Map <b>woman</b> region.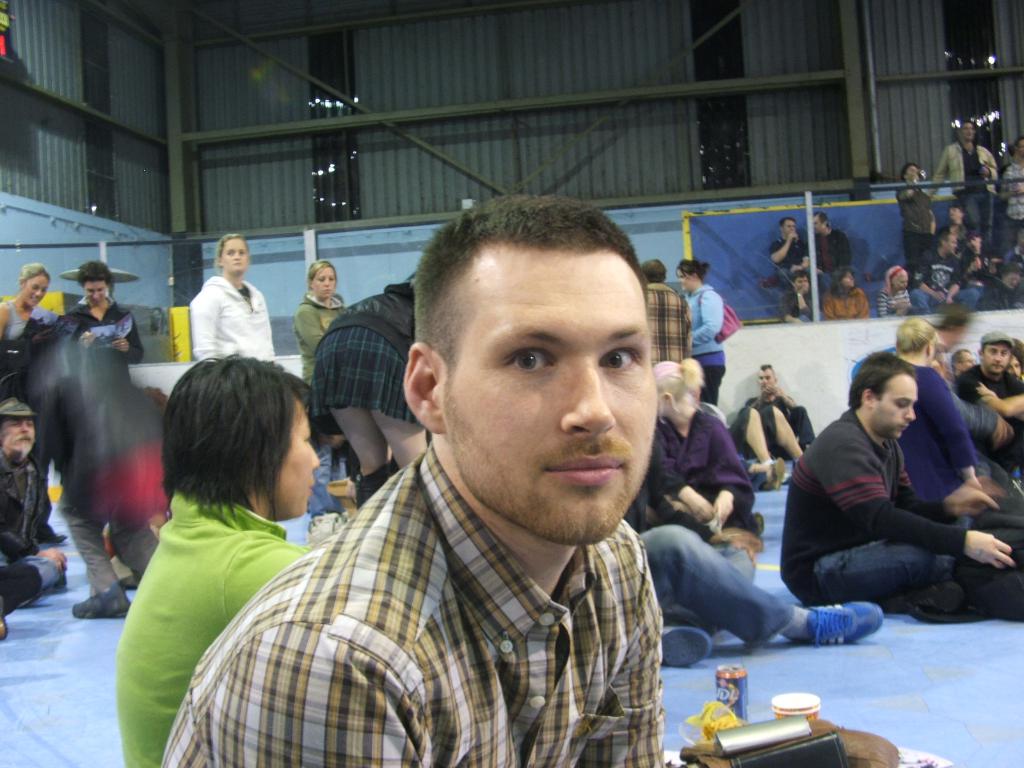
Mapped to [645,355,769,557].
